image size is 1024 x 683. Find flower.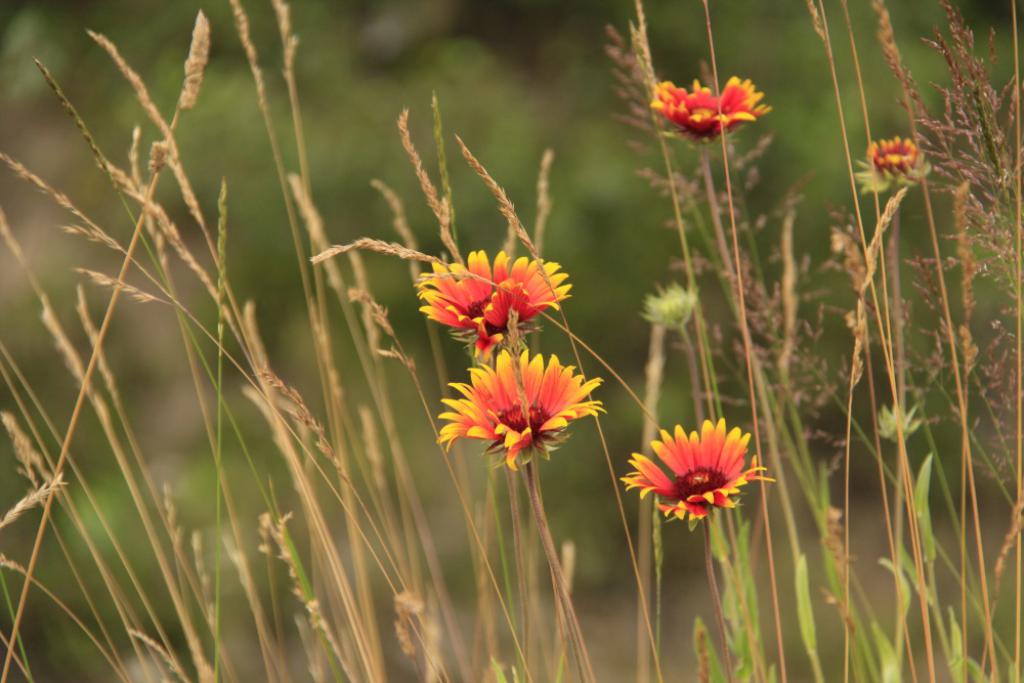
414 251 584 355.
